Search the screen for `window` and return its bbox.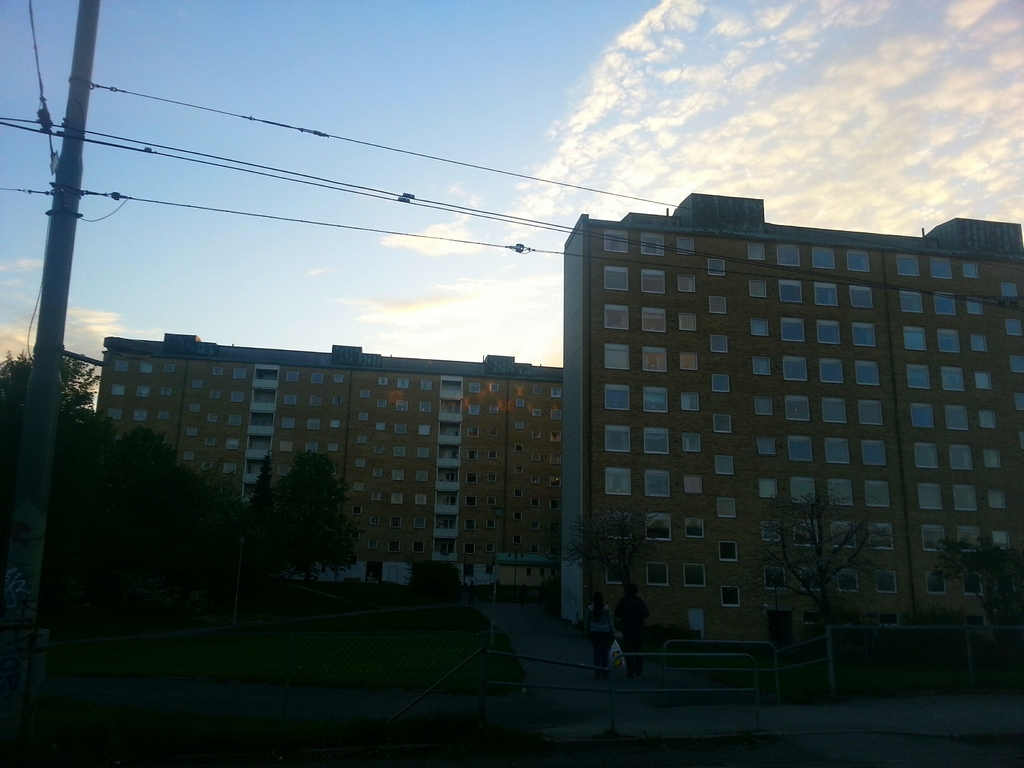
Found: (left=388, top=541, right=401, bottom=551).
